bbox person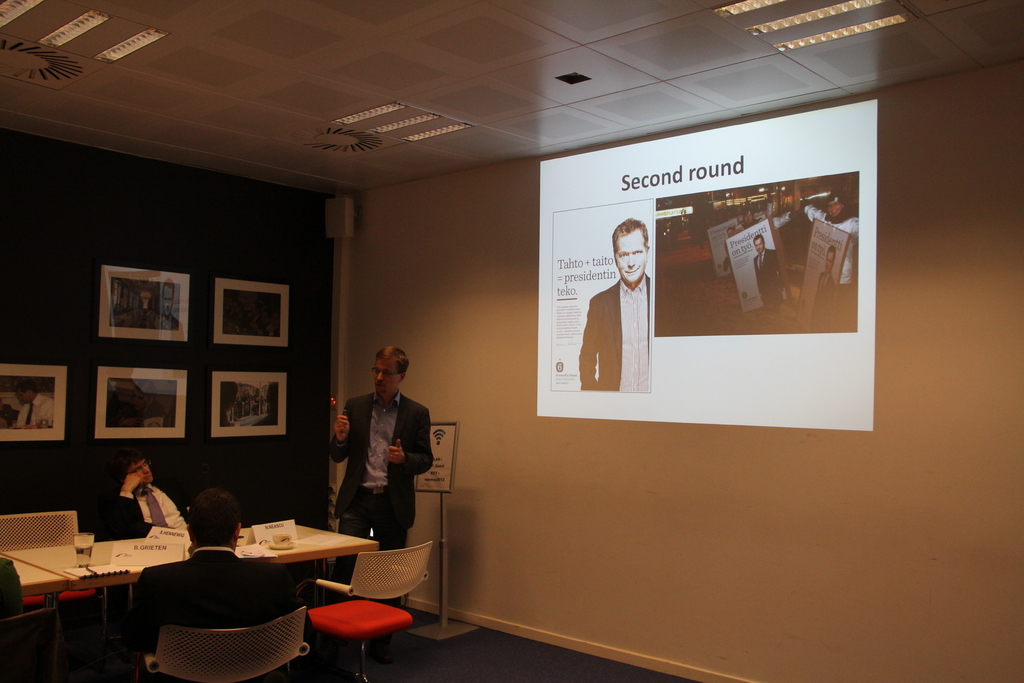
[94, 440, 193, 543]
